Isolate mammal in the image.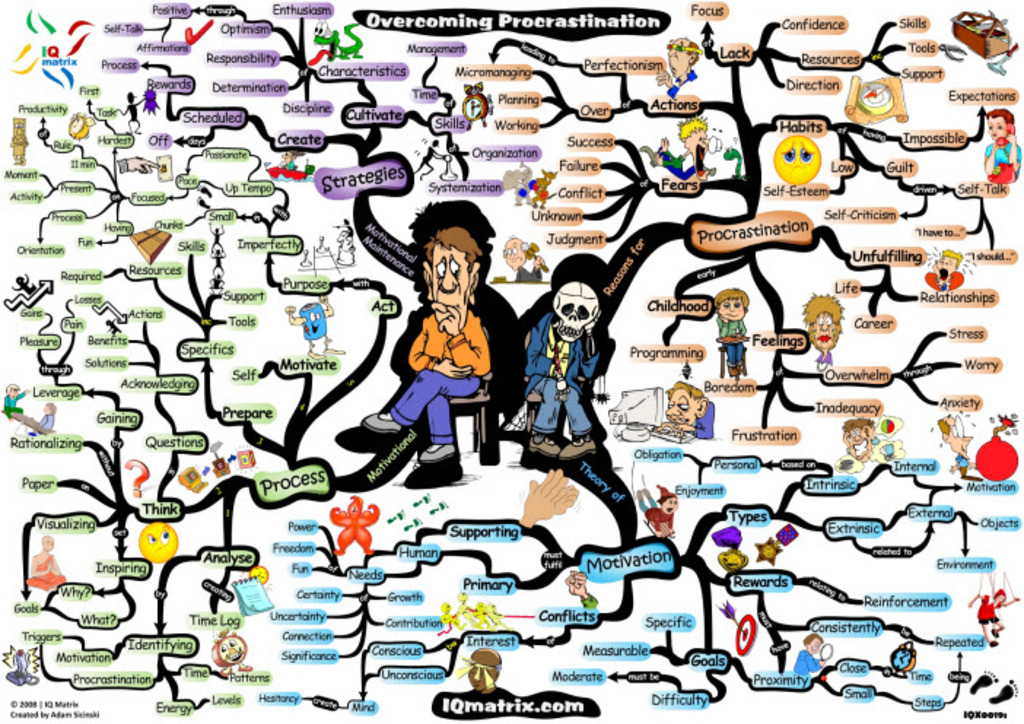
Isolated region: 640 114 718 180.
